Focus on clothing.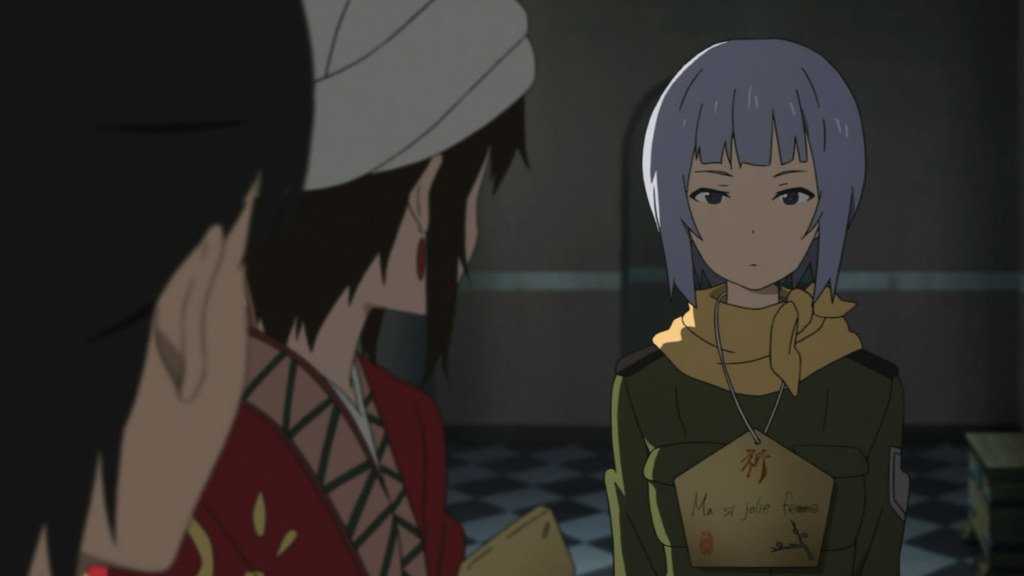
Focused at {"left": 169, "top": 329, "right": 463, "bottom": 575}.
